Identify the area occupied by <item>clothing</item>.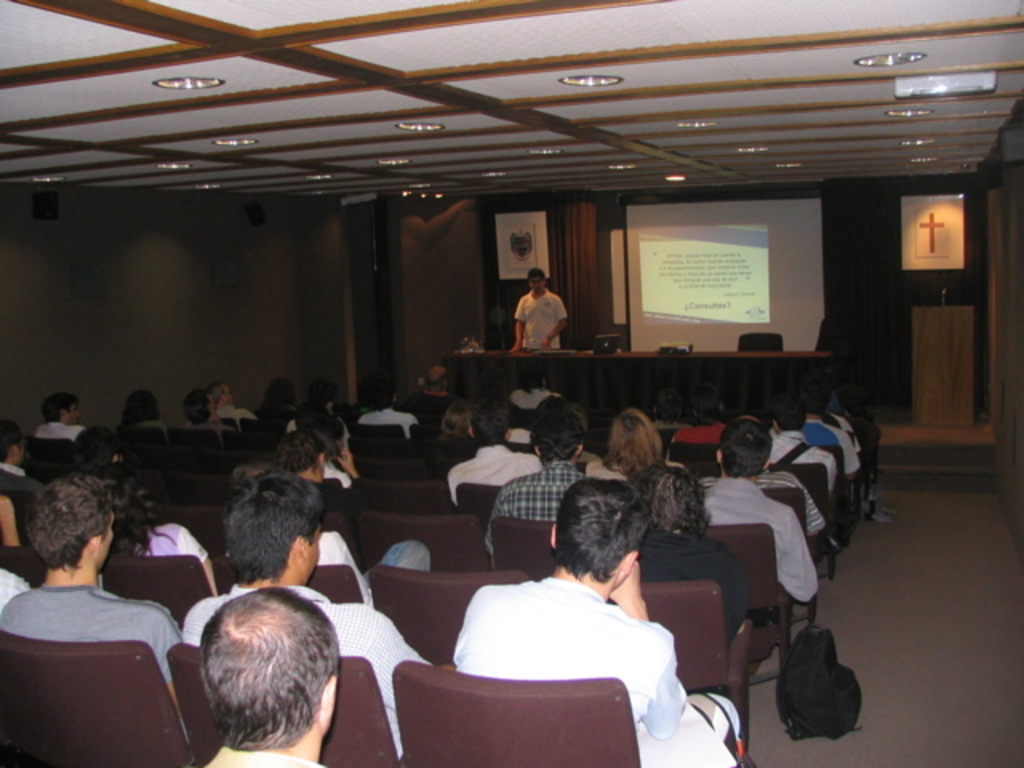
Area: [left=634, top=531, right=747, bottom=645].
